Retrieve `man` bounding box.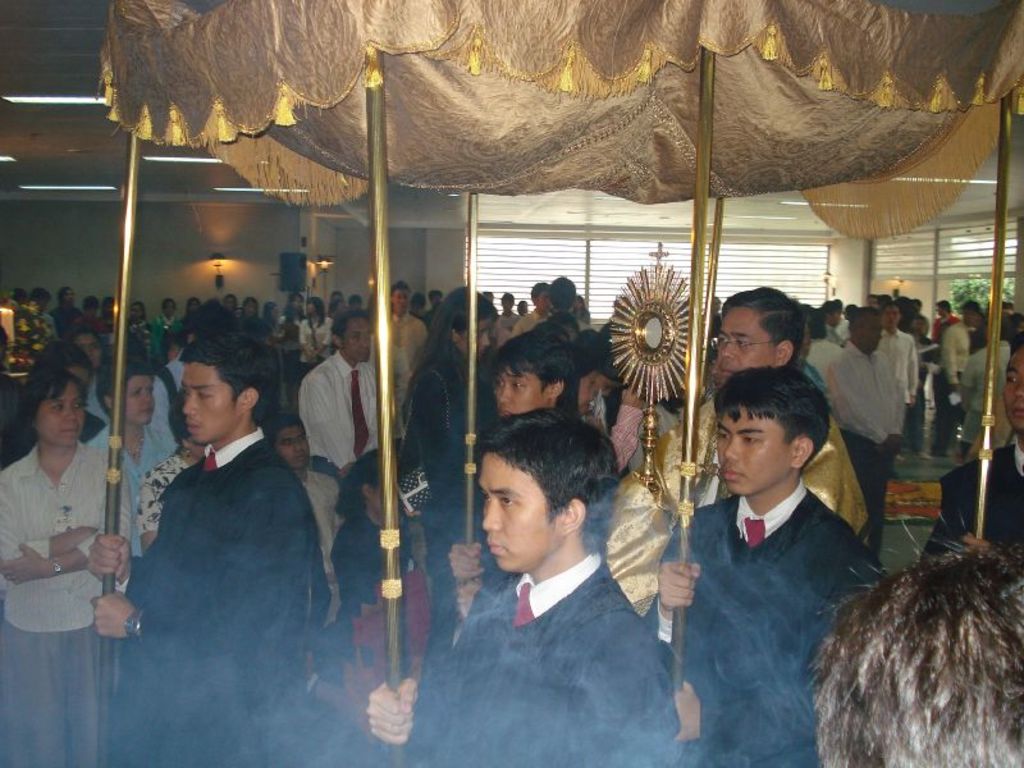
Bounding box: (956, 316, 1011, 448).
